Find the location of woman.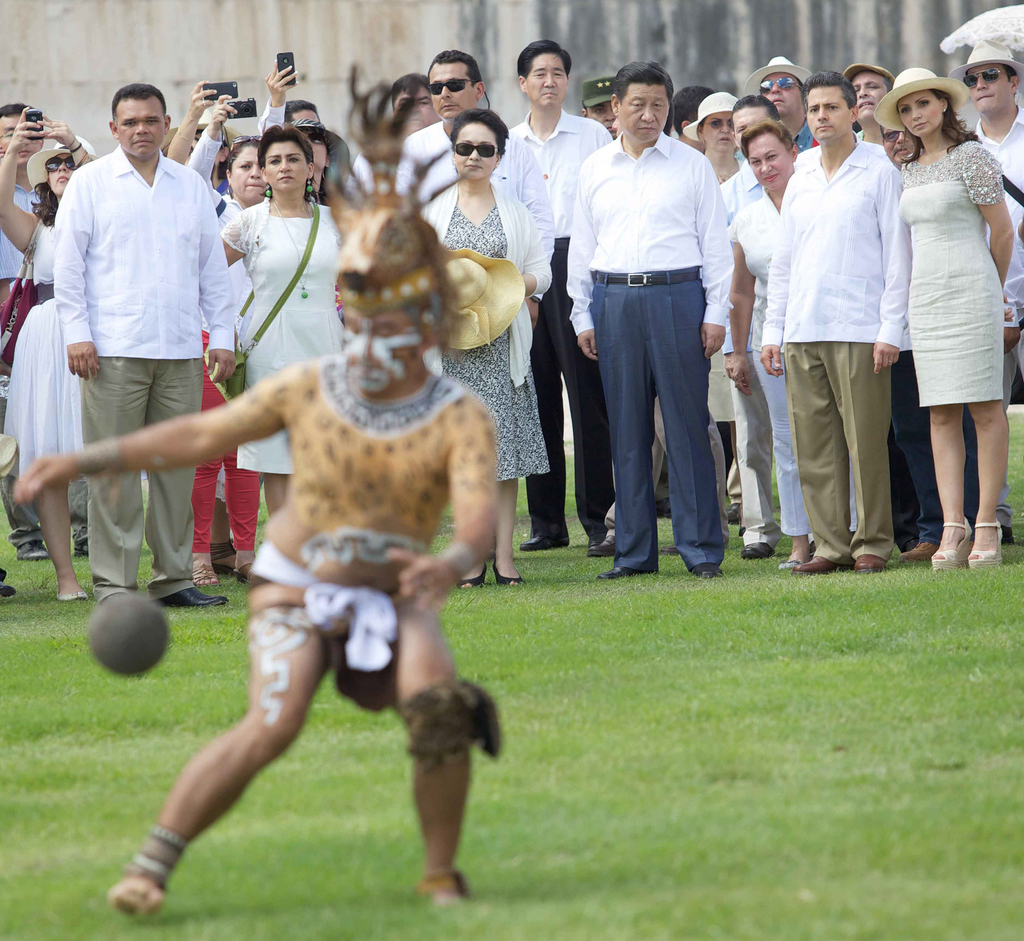
Location: box(0, 109, 93, 599).
